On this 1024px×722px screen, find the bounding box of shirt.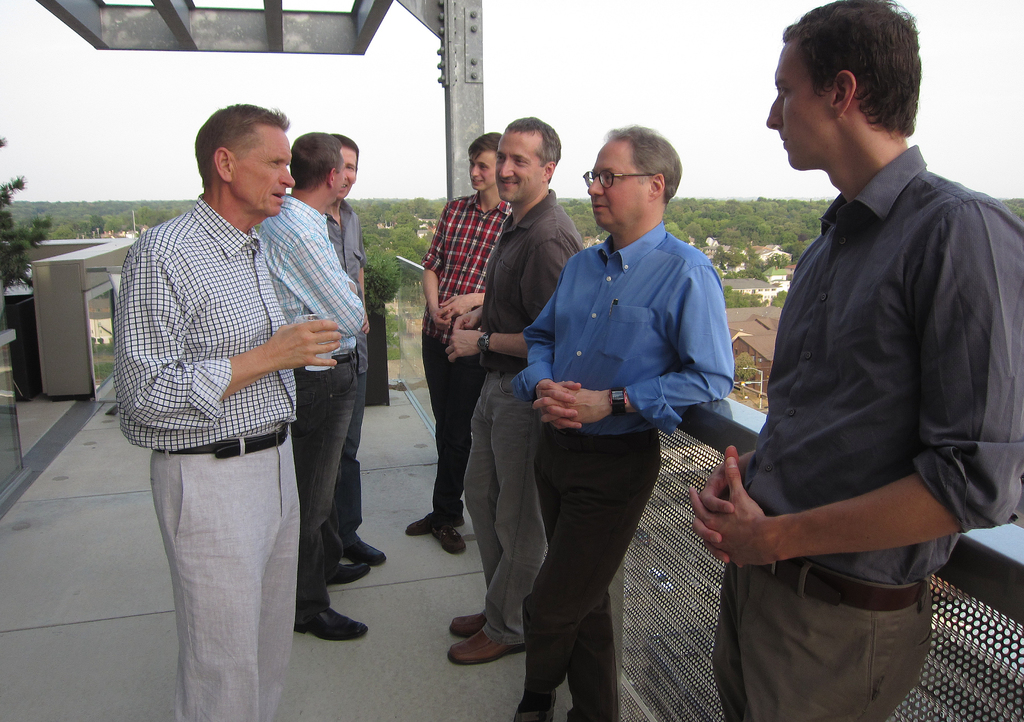
Bounding box: region(480, 184, 584, 373).
